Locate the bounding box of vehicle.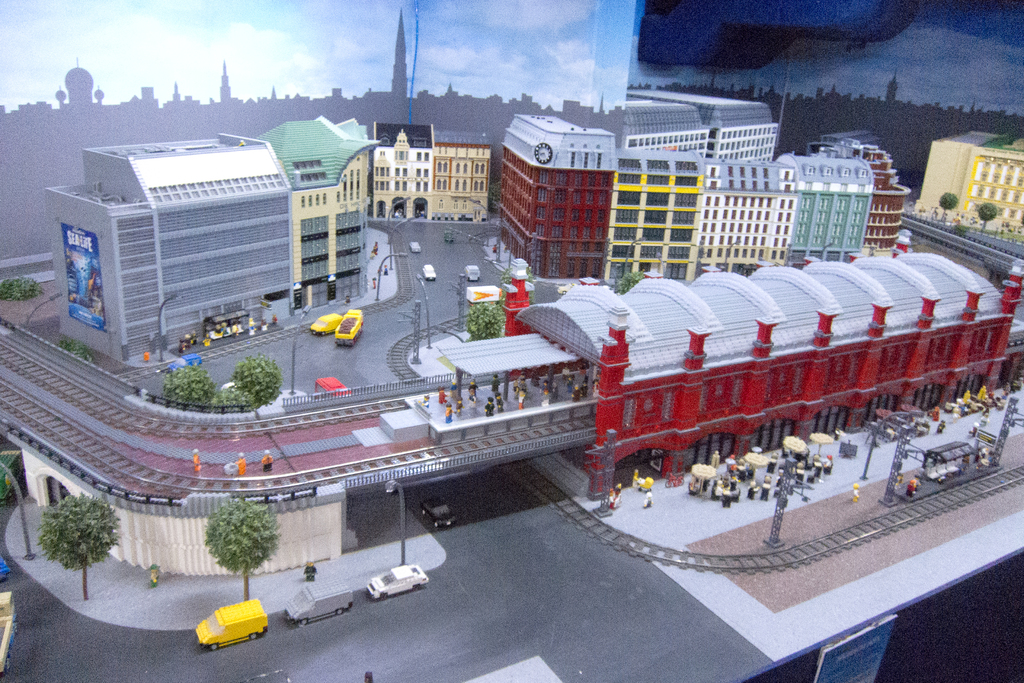
Bounding box: crop(420, 265, 437, 281).
